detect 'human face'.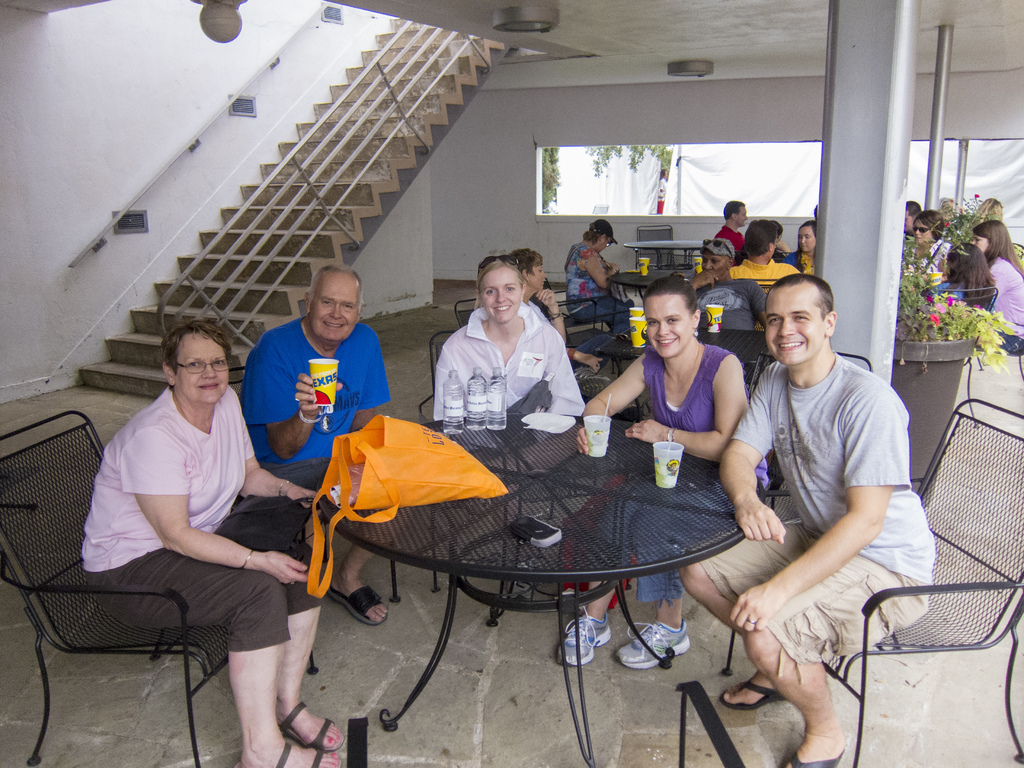
Detected at [701, 250, 728, 278].
